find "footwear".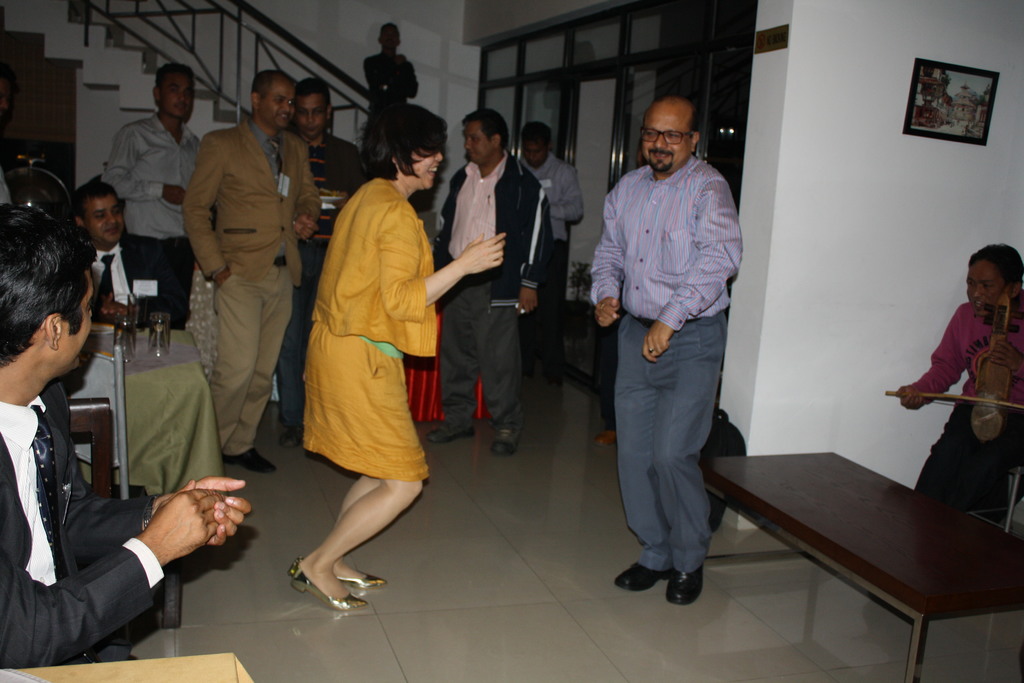
region(281, 419, 308, 444).
